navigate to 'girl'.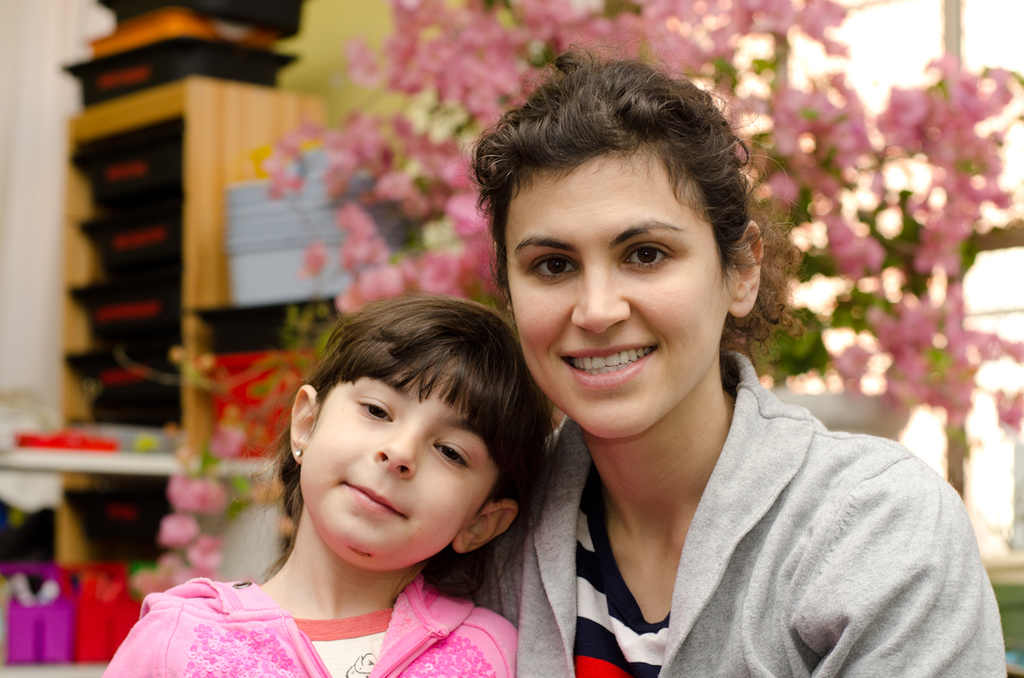
Navigation target: (429, 48, 1014, 677).
